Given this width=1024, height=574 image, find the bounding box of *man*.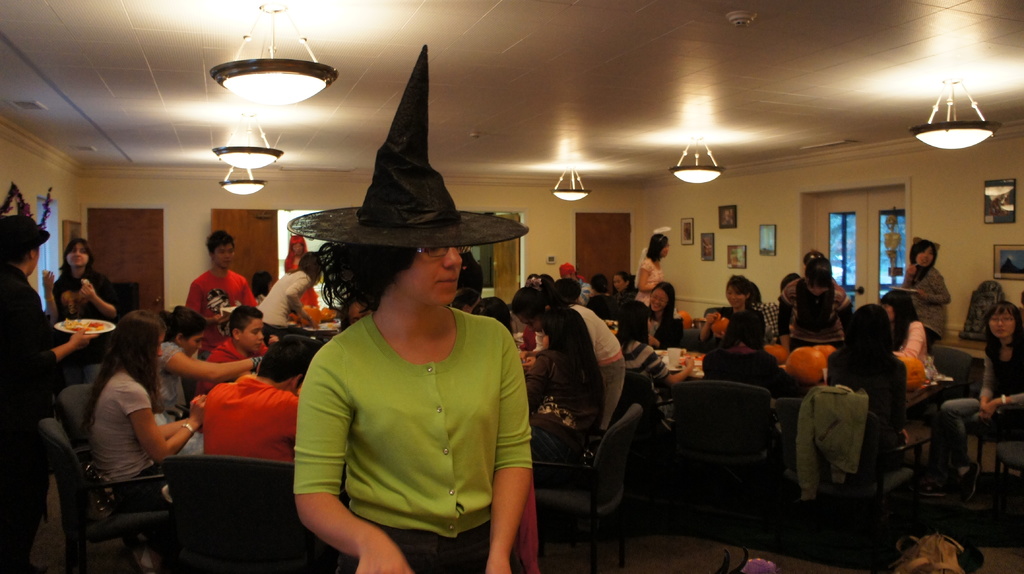
[199, 340, 317, 462].
